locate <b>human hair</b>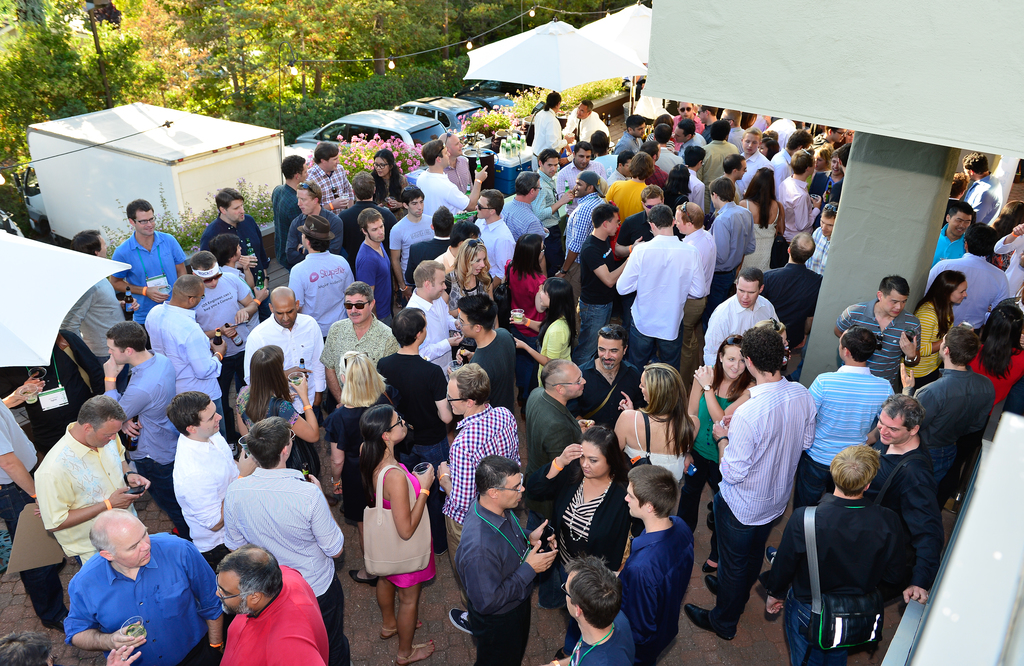
243/420/295/471
